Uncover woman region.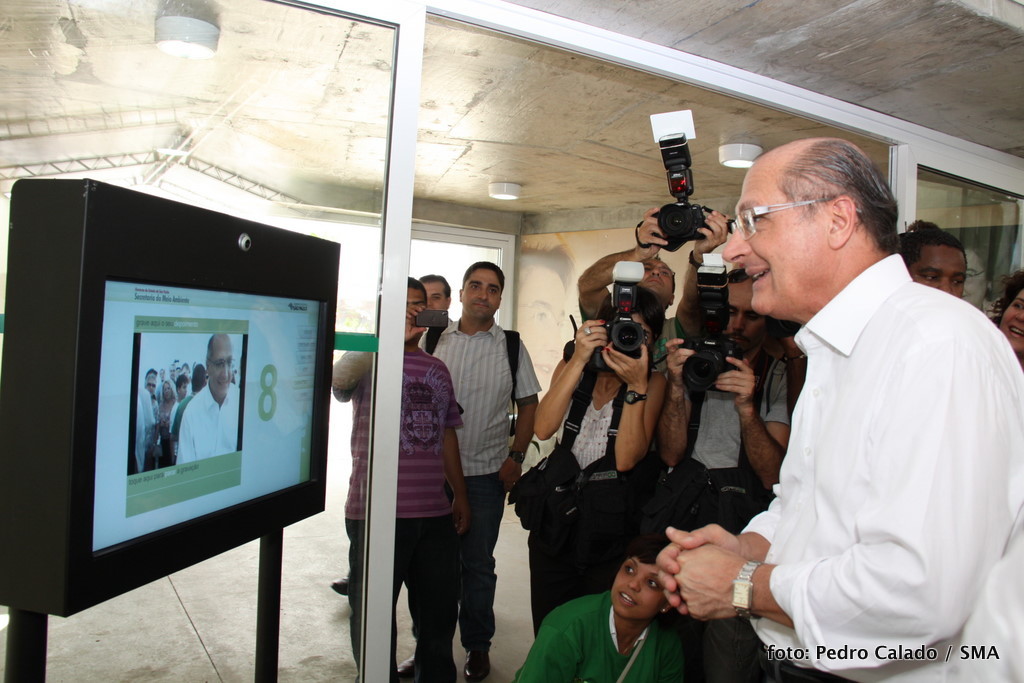
Uncovered: <bbox>526, 283, 670, 638</bbox>.
